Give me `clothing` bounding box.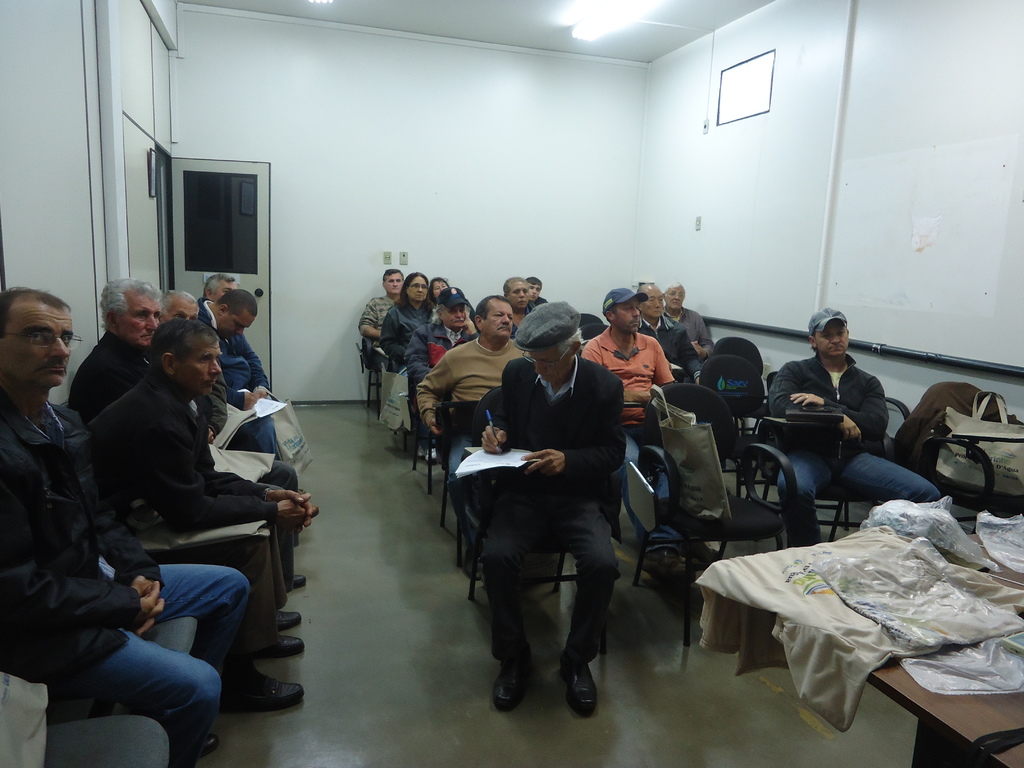
bbox=[65, 326, 161, 418].
